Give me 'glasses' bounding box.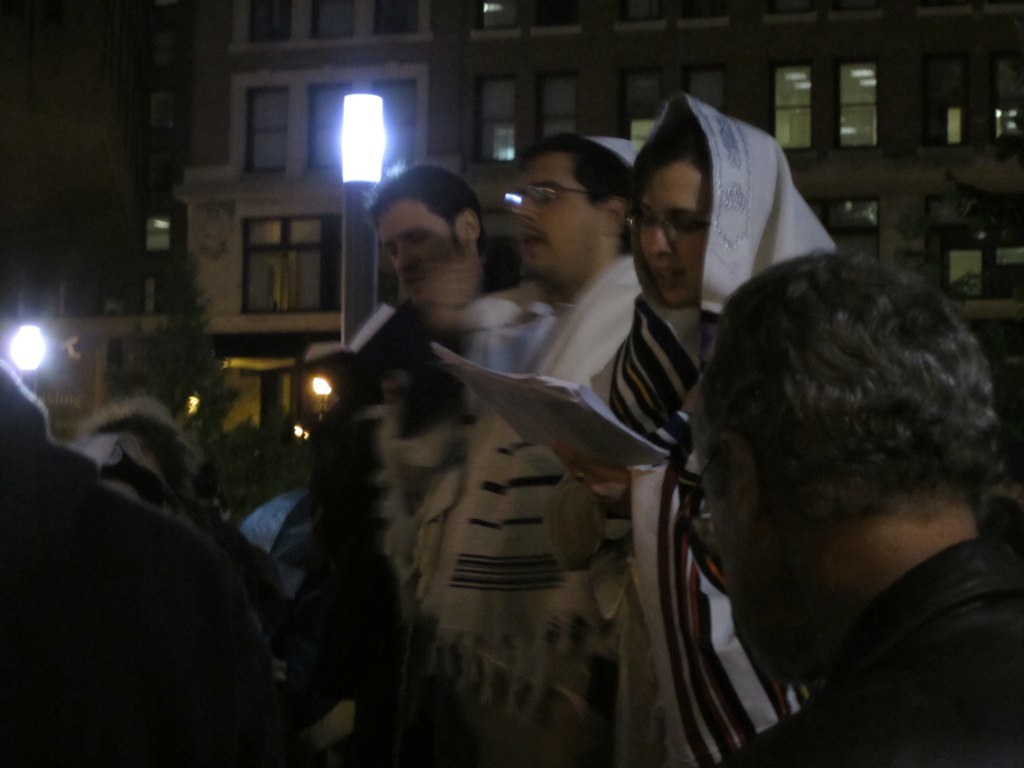
detection(514, 184, 598, 207).
